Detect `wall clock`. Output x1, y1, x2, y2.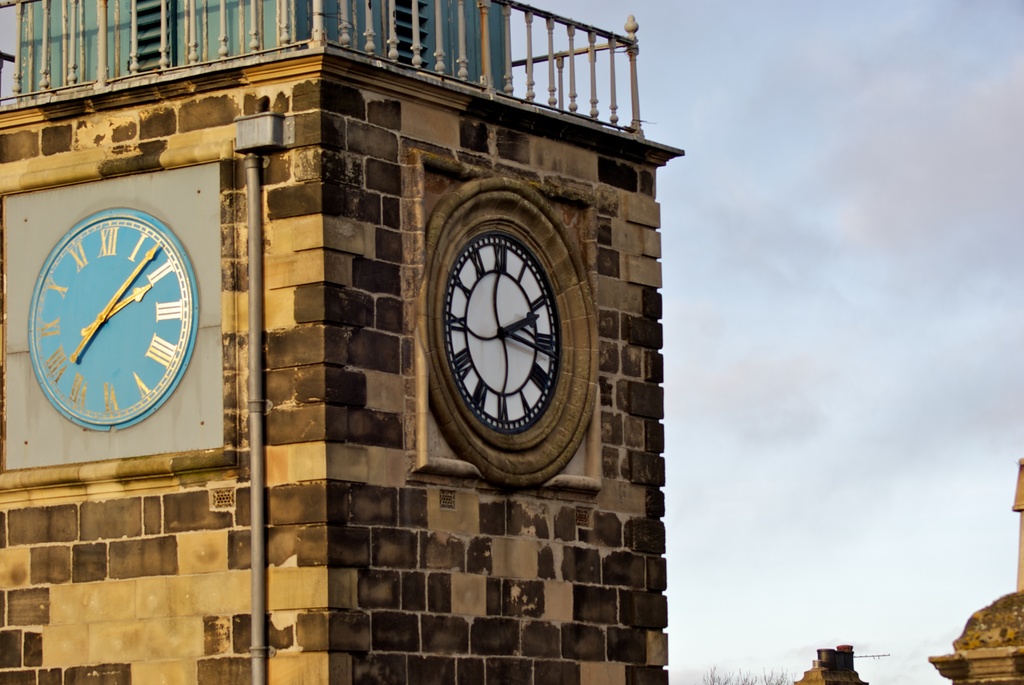
17, 193, 199, 452.
